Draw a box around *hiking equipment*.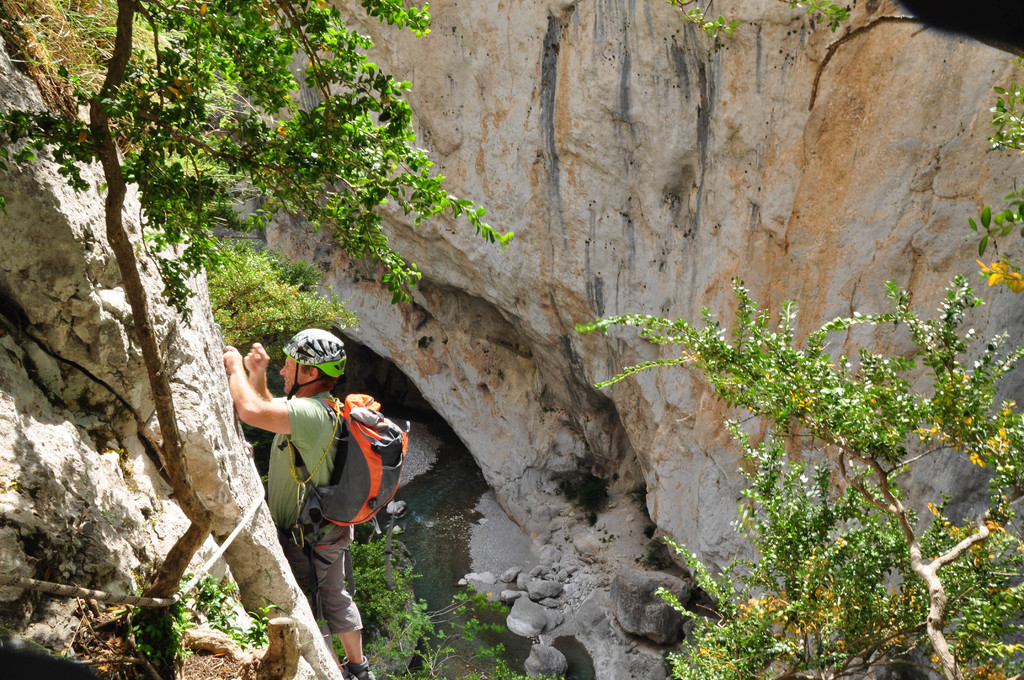
<region>284, 394, 408, 526</region>.
